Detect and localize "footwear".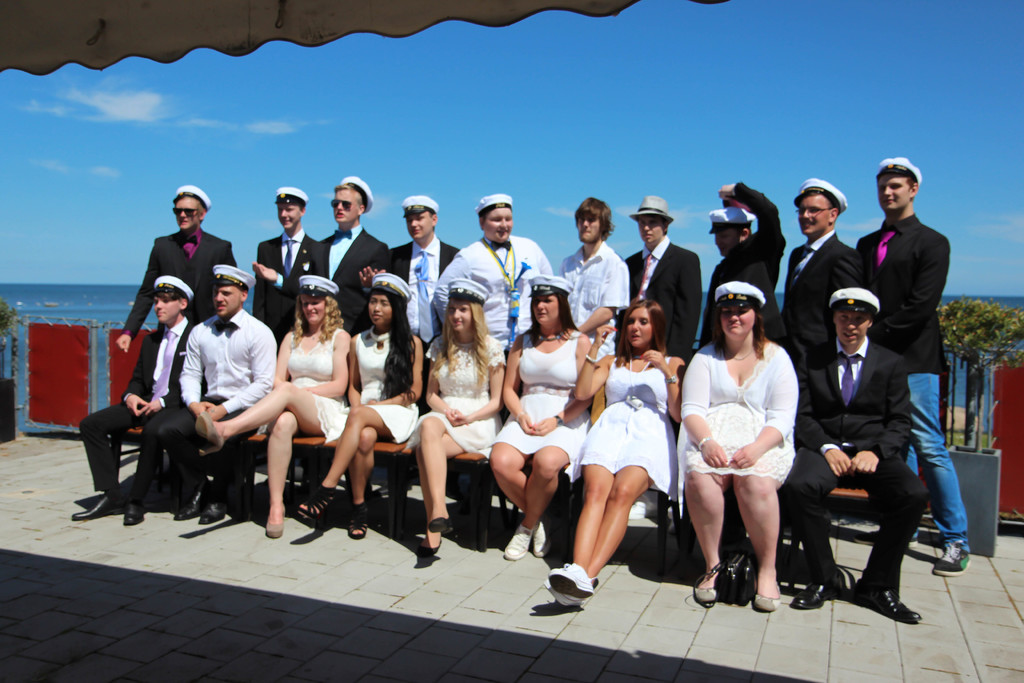
Localized at locate(547, 579, 602, 607).
